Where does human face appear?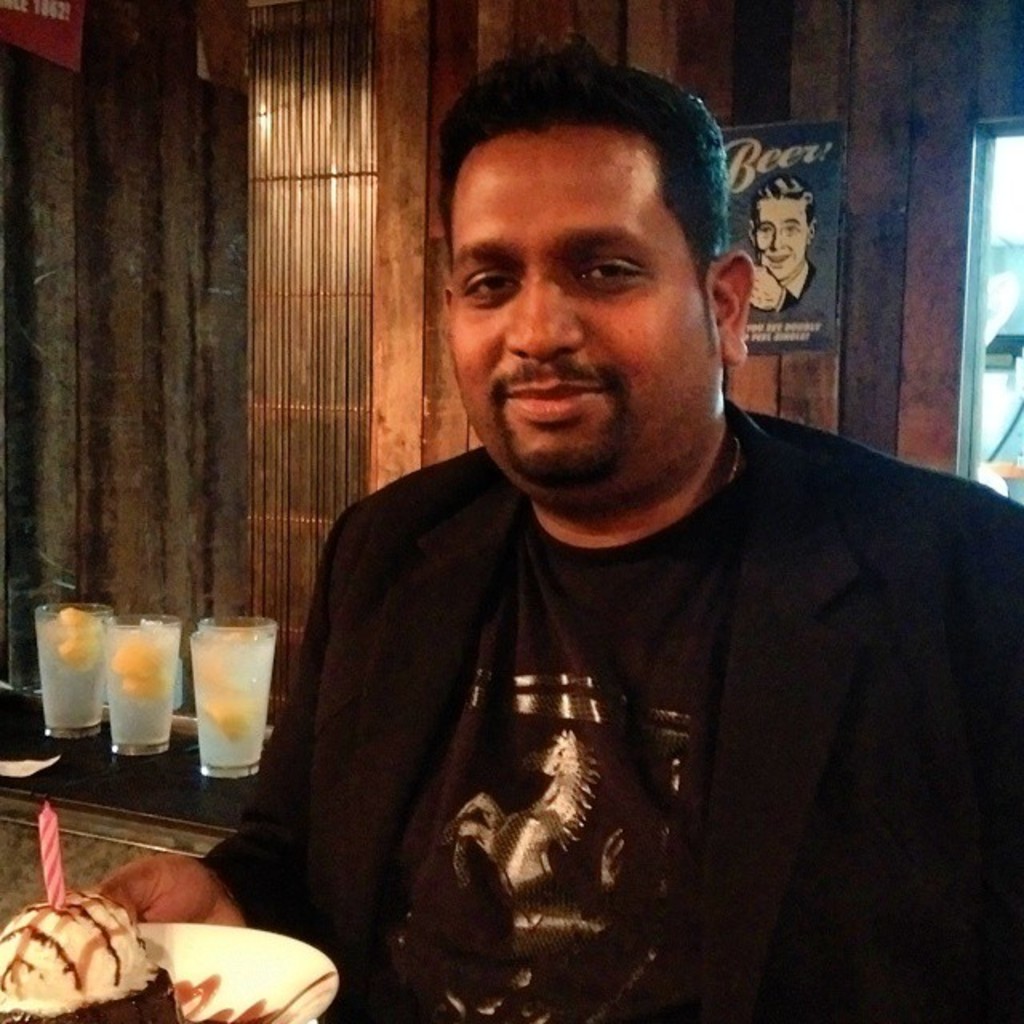
Appears at box(752, 195, 808, 280).
